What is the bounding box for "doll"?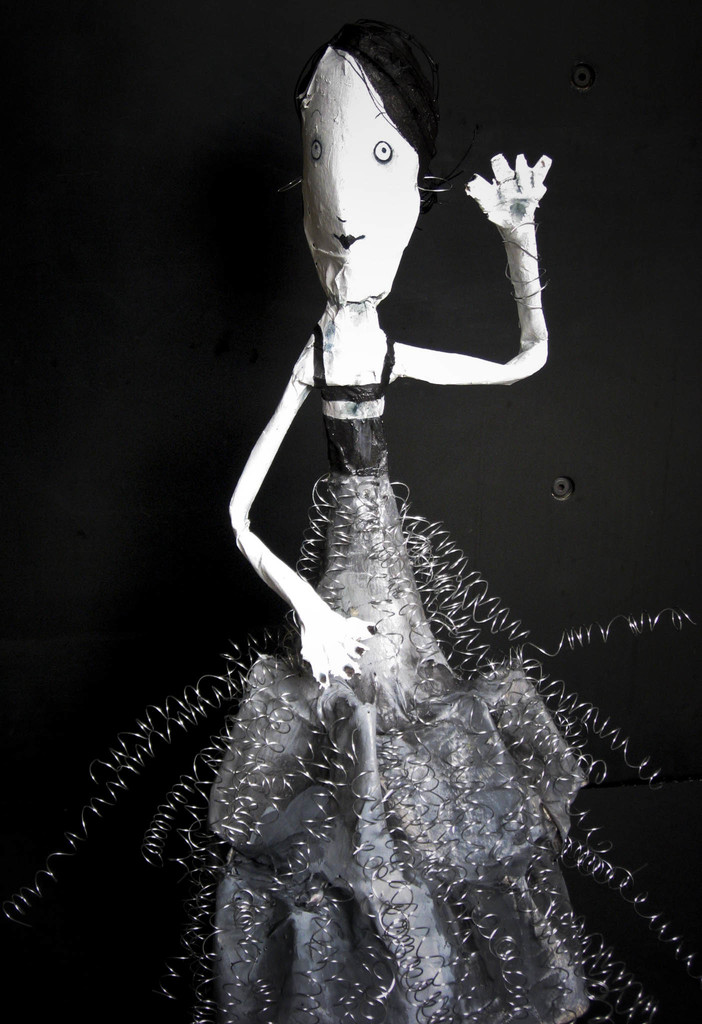
223/29/550/1023.
